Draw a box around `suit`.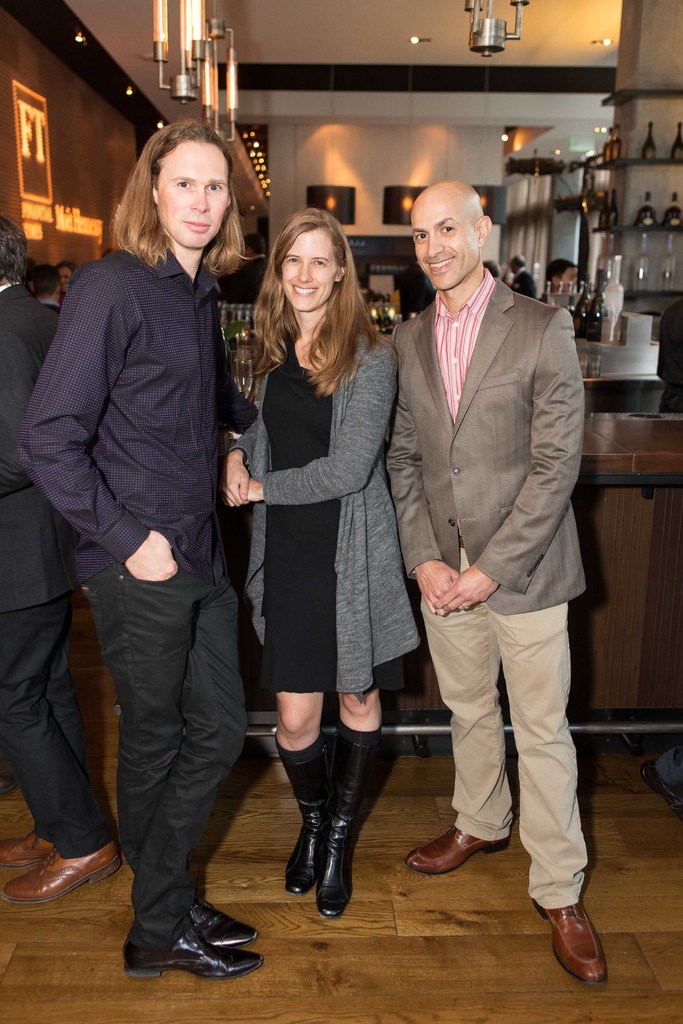
x1=386 y1=275 x2=588 y2=608.
